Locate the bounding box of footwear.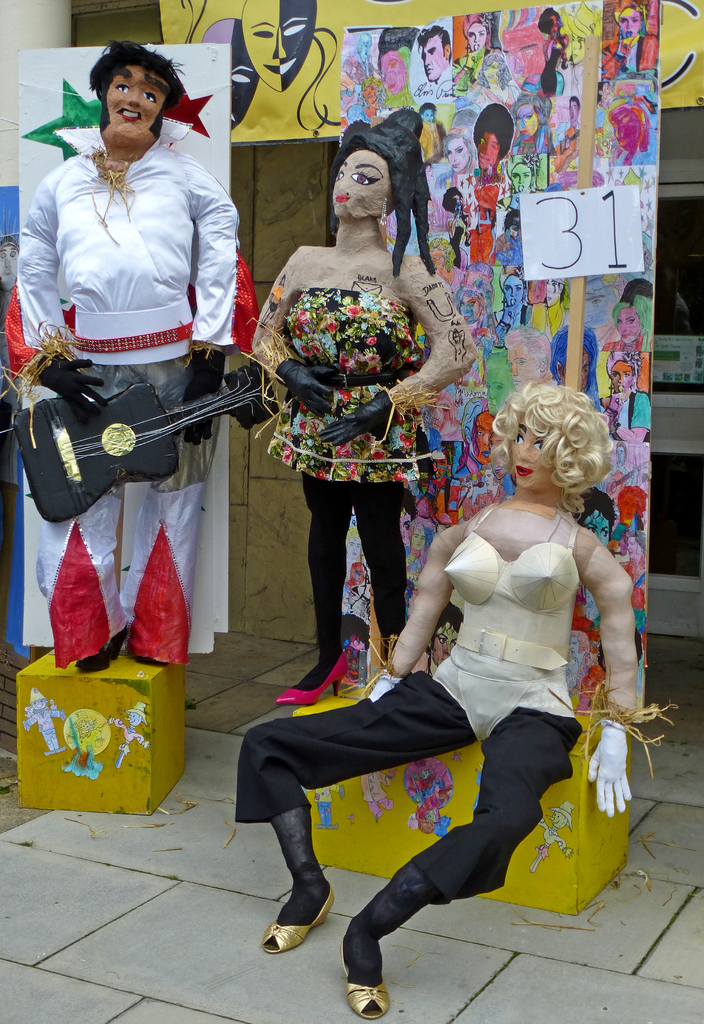
Bounding box: bbox(276, 653, 347, 707).
